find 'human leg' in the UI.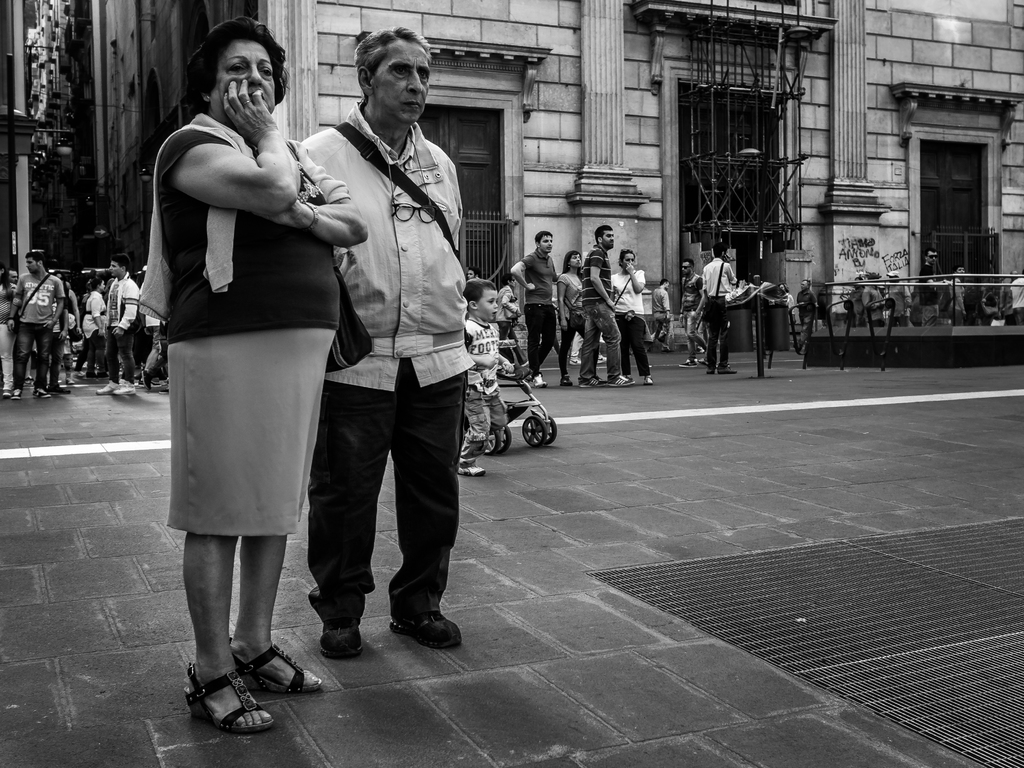
UI element at detection(560, 316, 575, 387).
